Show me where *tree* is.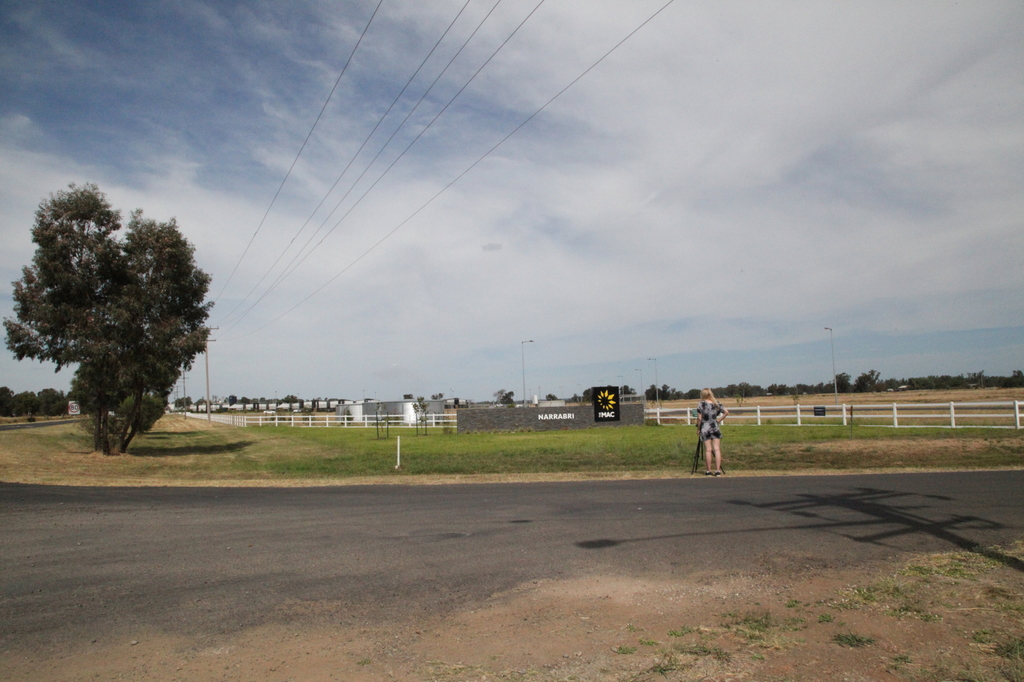
*tree* is at <box>496,390,516,405</box>.
